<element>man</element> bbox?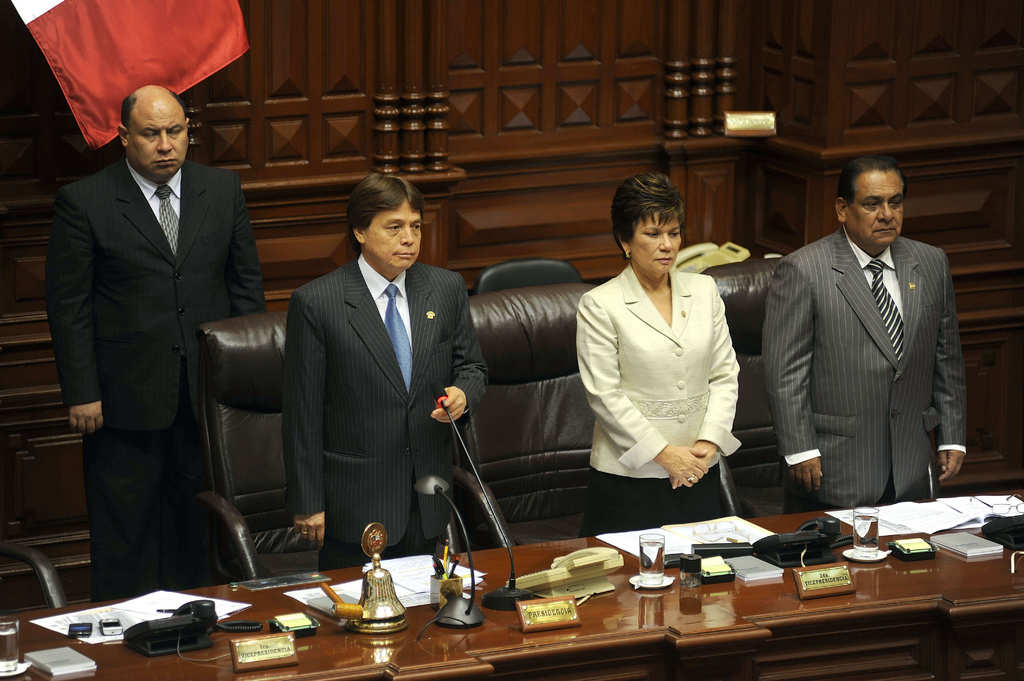
275/170/493/573
